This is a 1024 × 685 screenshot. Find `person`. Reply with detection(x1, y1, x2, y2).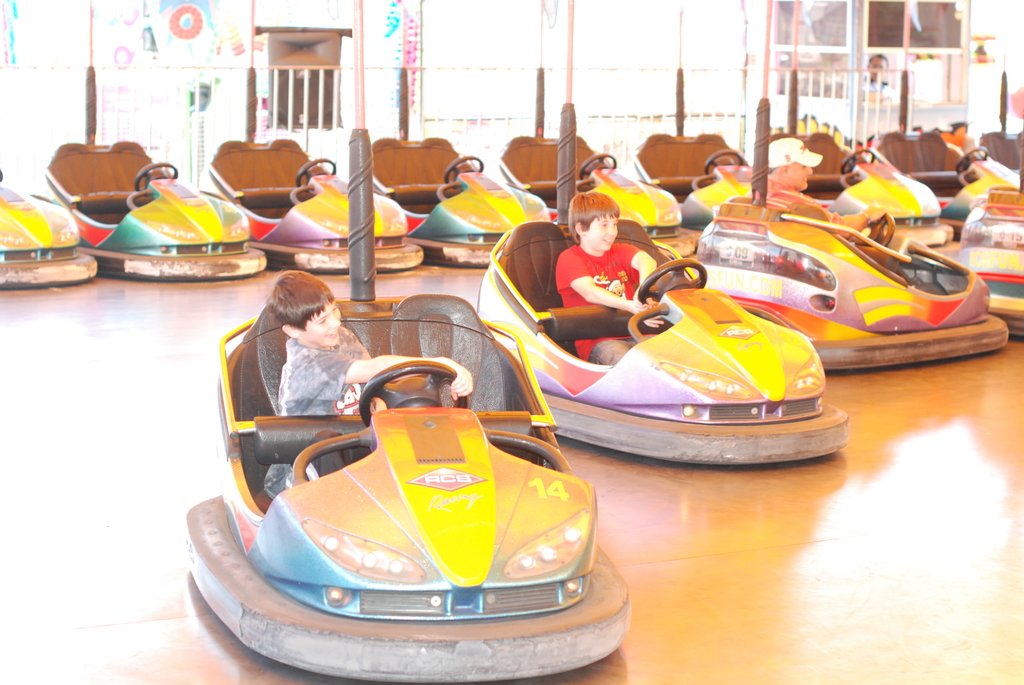
detection(763, 139, 887, 249).
